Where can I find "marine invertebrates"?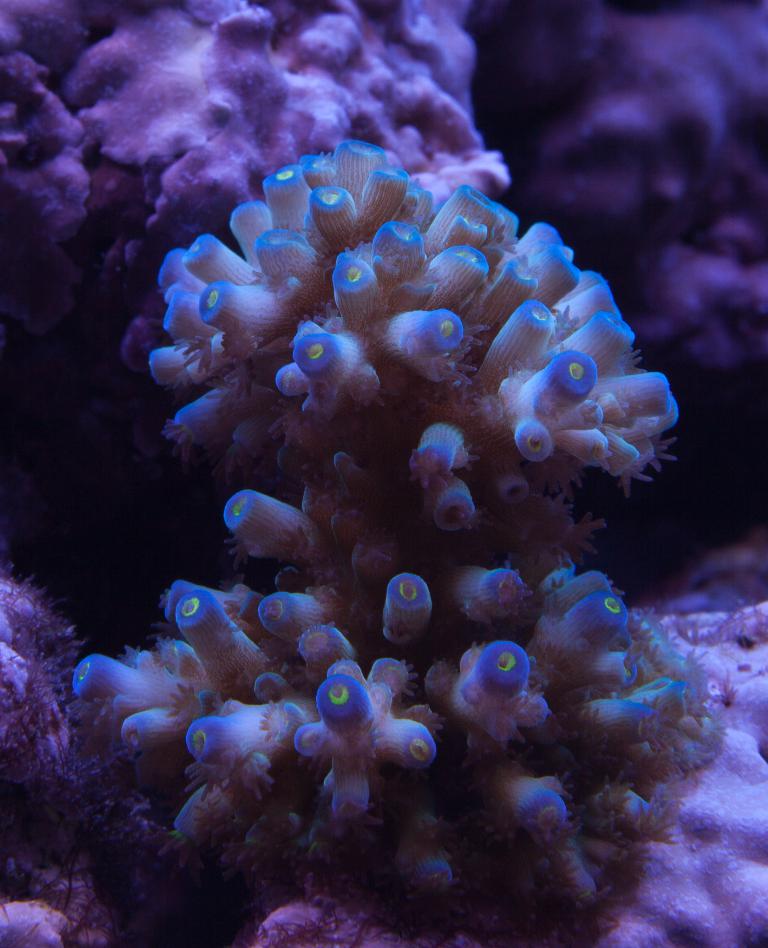
You can find it at <box>0,562,209,946</box>.
